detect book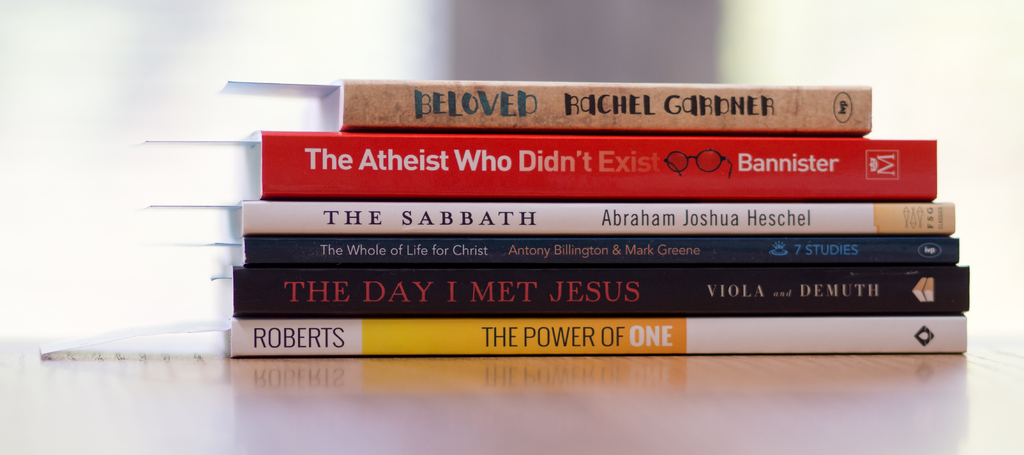
<box>226,315,970,355</box>
